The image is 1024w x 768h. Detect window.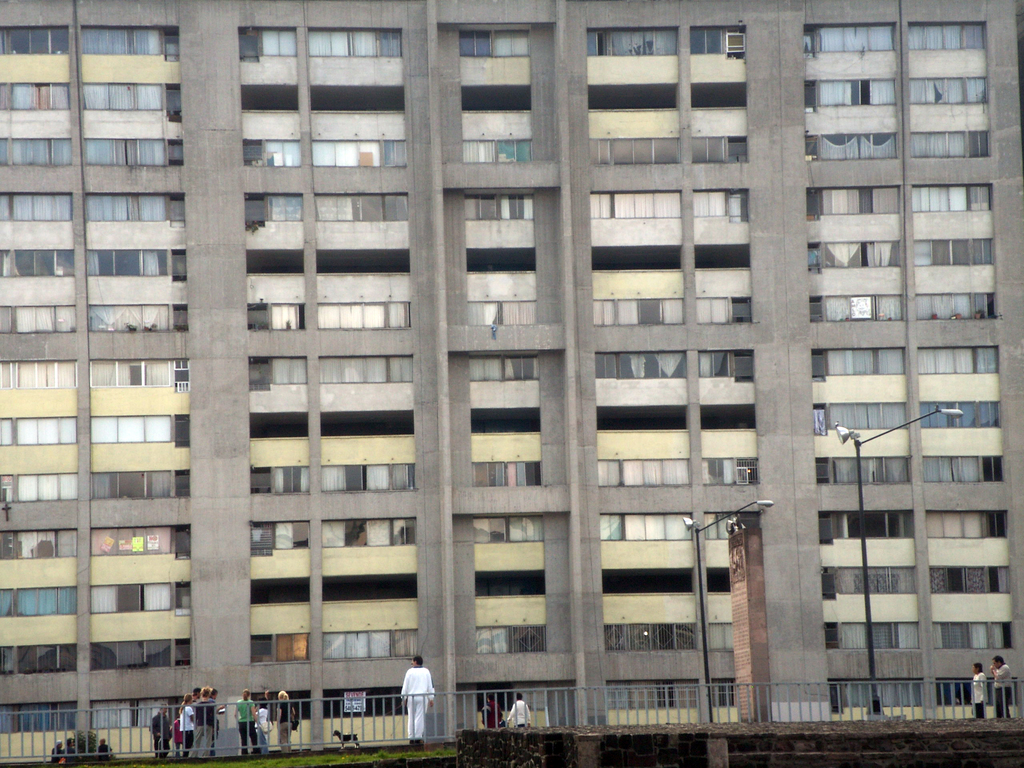
Detection: pyautogui.locateOnScreen(804, 81, 897, 106).
